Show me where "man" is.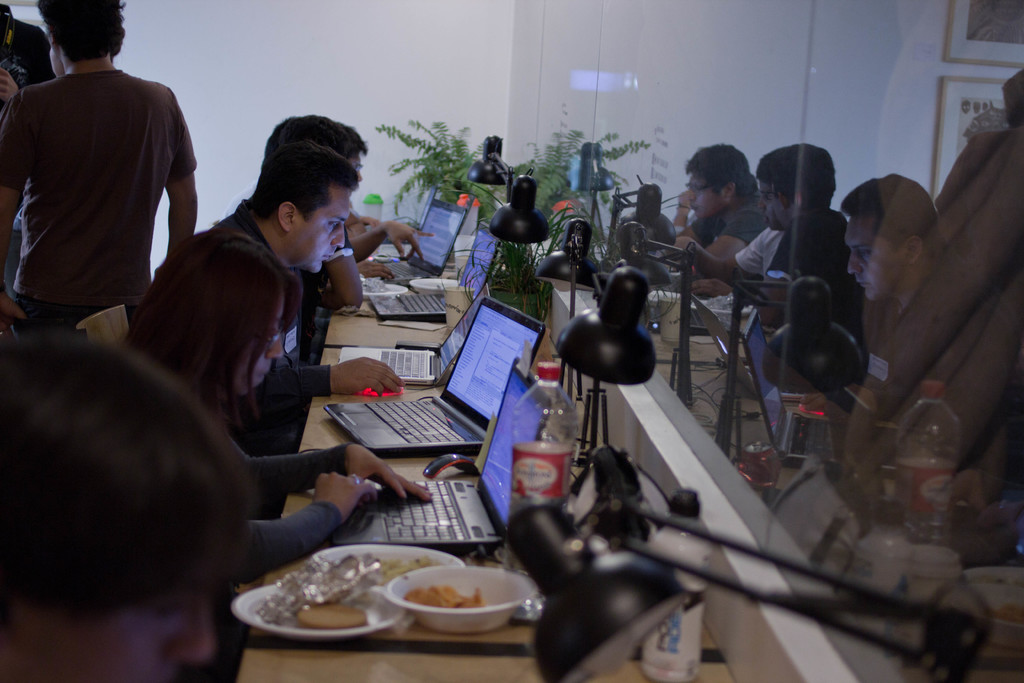
"man" is at 209 147 409 404.
